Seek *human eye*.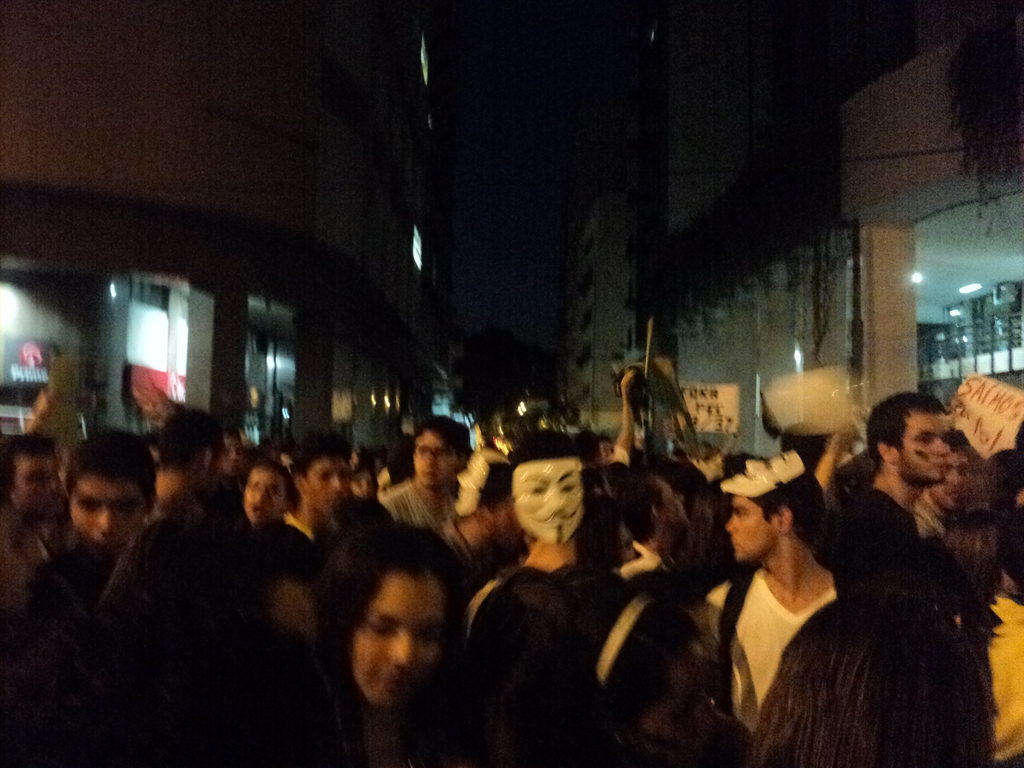
<box>367,617,393,643</box>.
